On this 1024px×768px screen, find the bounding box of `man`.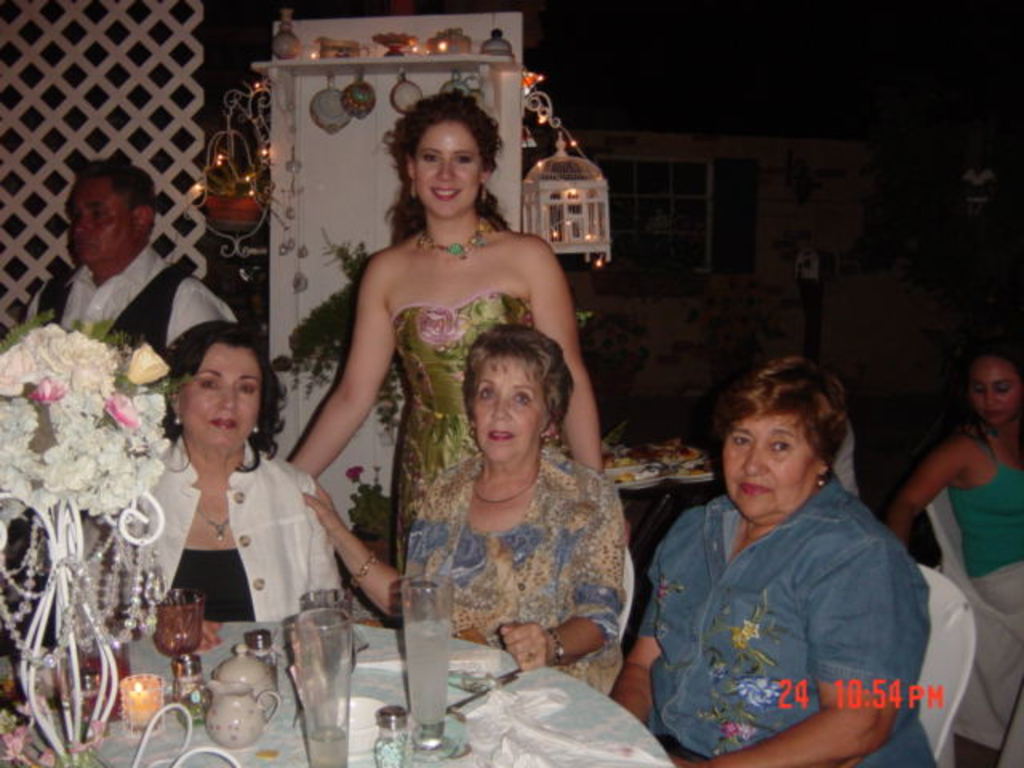
Bounding box: bbox=(27, 171, 190, 360).
